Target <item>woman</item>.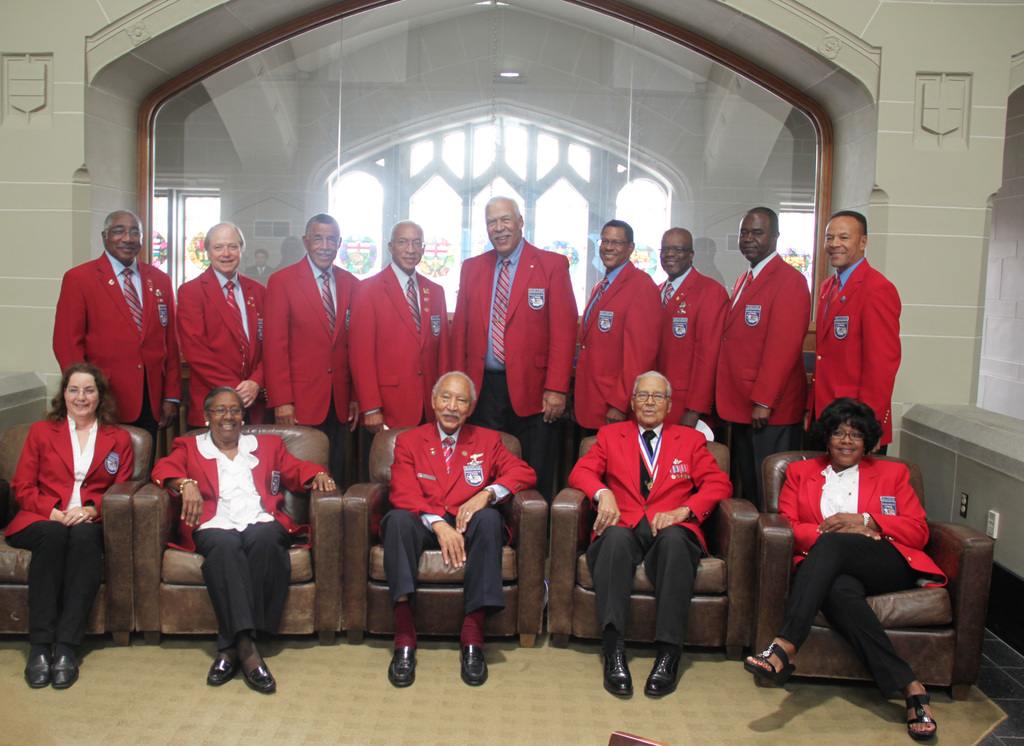
Target region: detection(150, 388, 337, 695).
